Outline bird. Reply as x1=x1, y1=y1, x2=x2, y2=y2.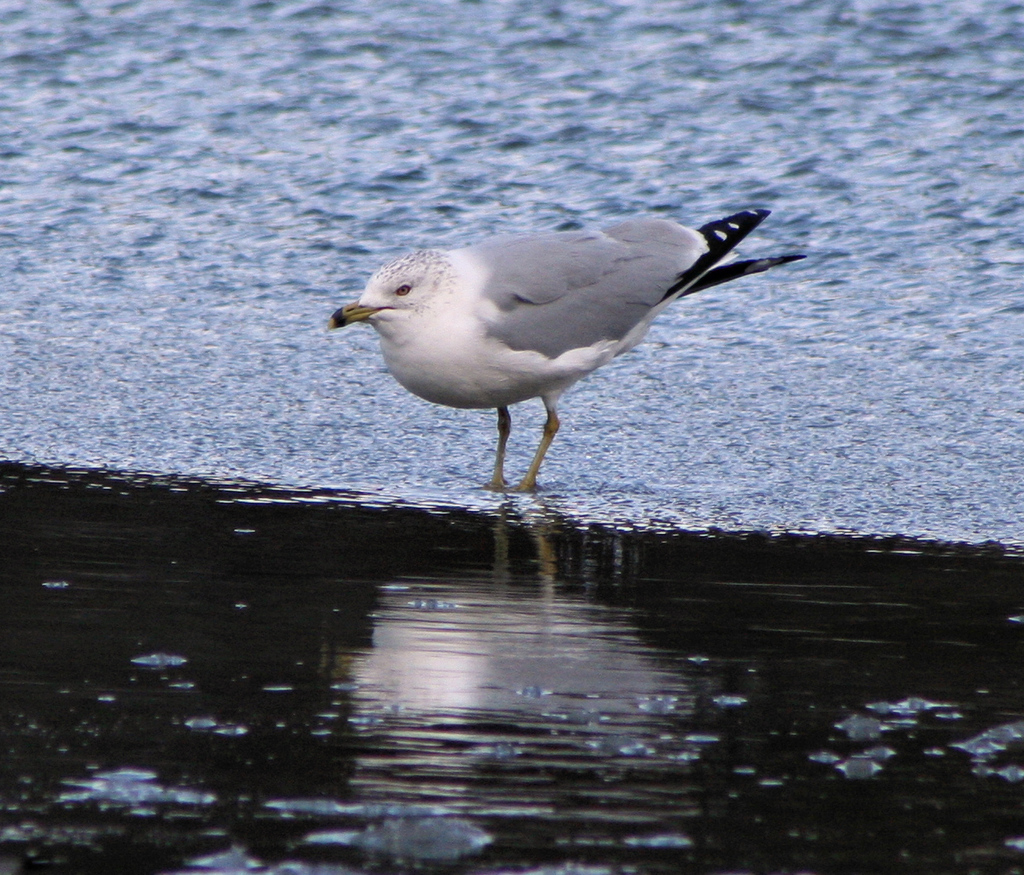
x1=317, y1=210, x2=801, y2=490.
